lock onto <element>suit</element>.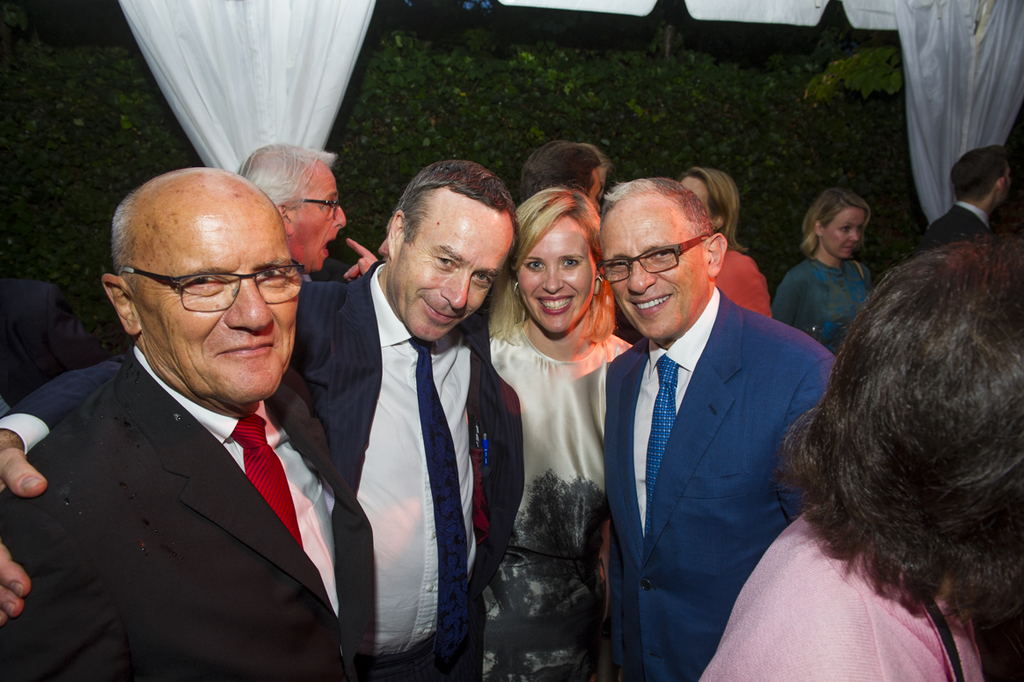
Locked: <bbox>0, 336, 377, 681</bbox>.
